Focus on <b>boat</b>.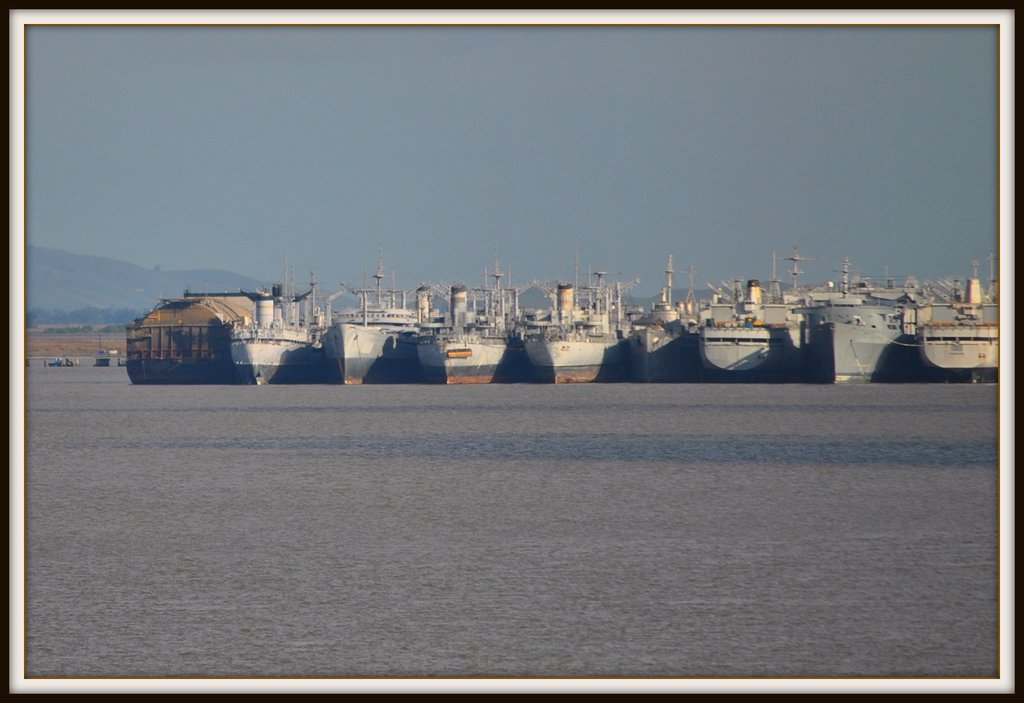
Focused at bbox(915, 223, 1000, 388).
